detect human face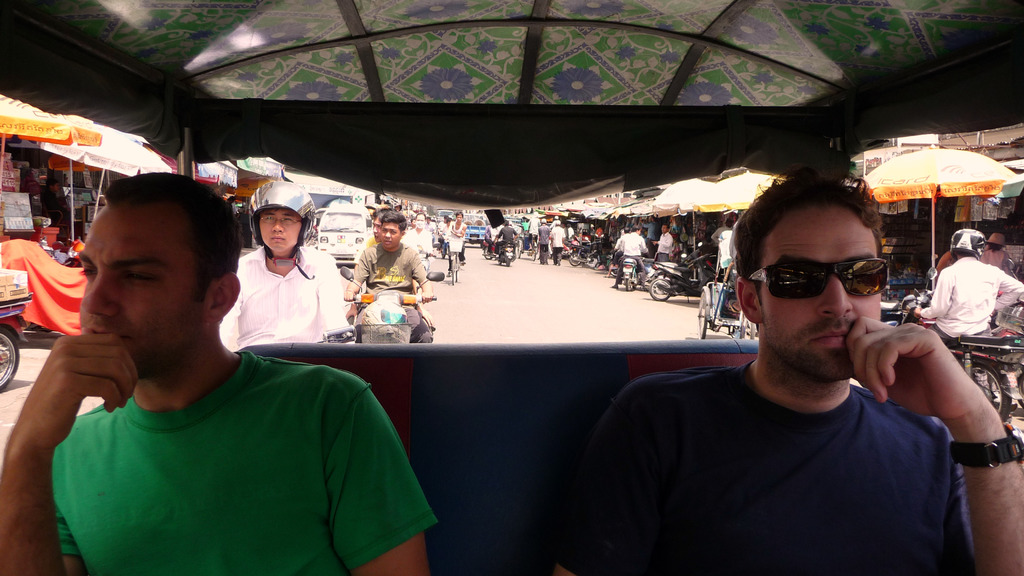
<box>261,209,301,250</box>
